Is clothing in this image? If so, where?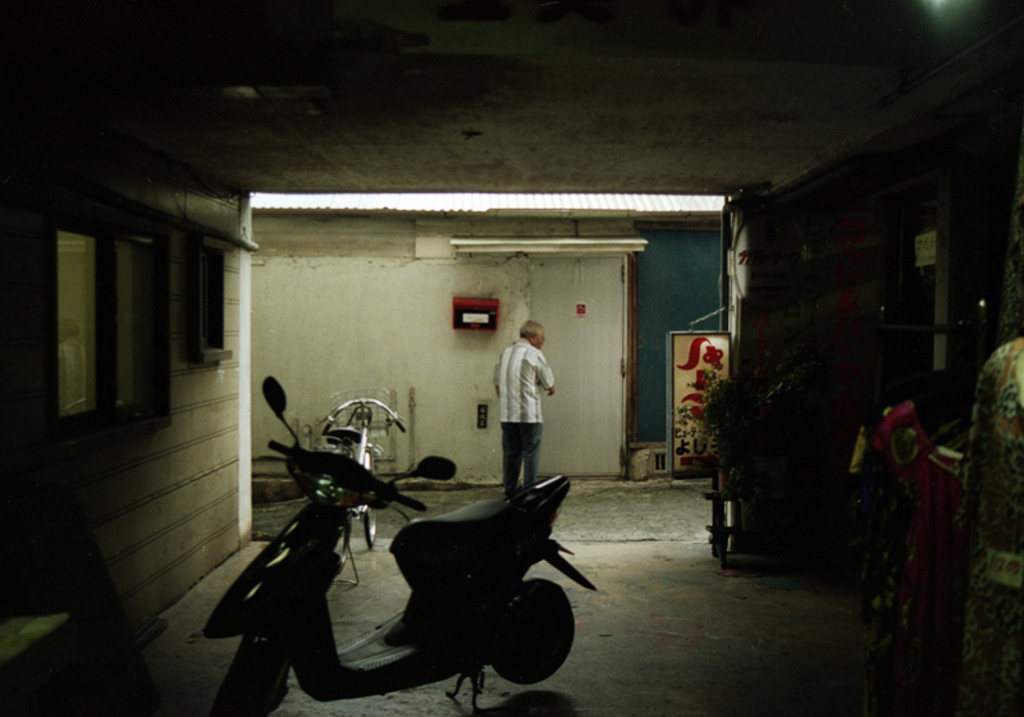
Yes, at Rect(495, 341, 566, 483).
